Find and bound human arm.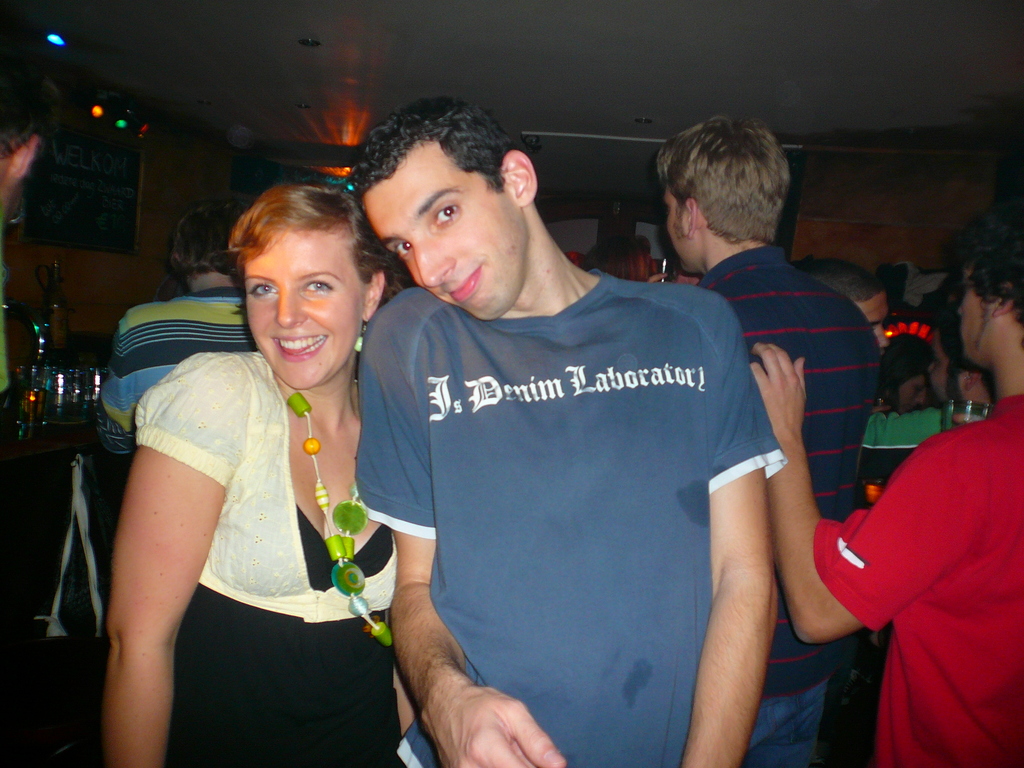
Bound: {"left": 678, "top": 285, "right": 784, "bottom": 767}.
